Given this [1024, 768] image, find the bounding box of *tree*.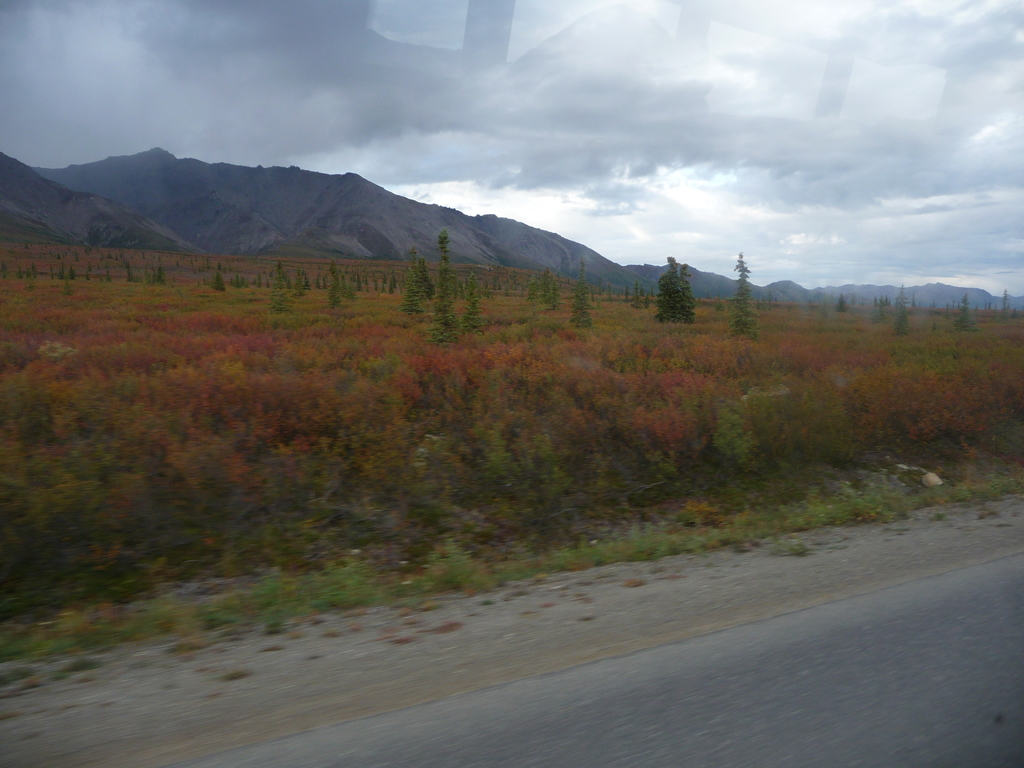
bbox(660, 248, 694, 323).
